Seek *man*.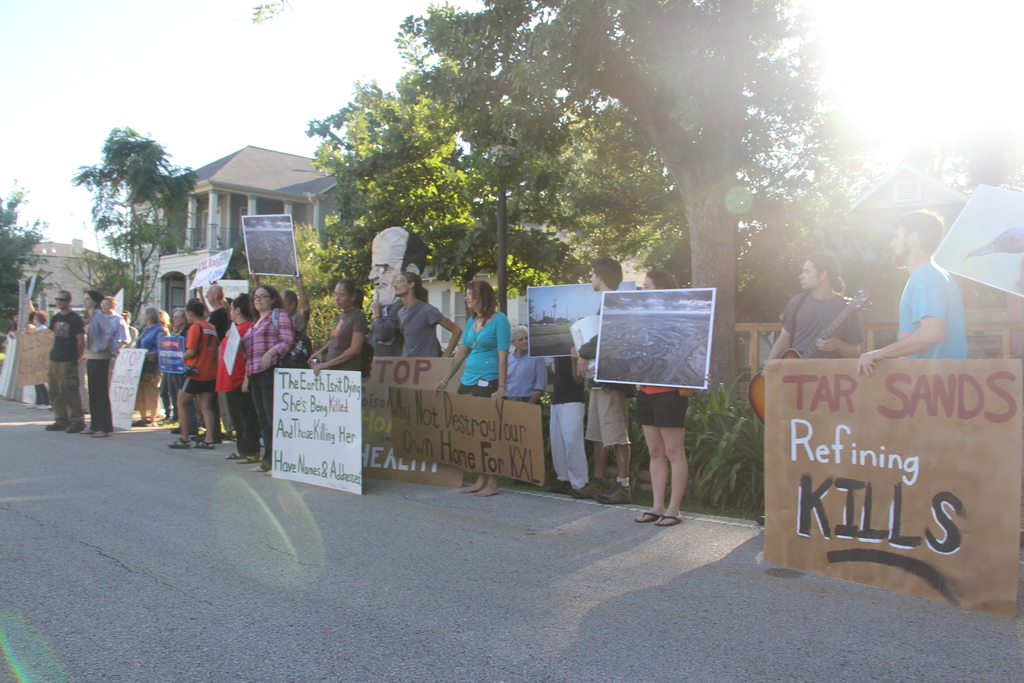
<bbox>576, 252, 641, 509</bbox>.
